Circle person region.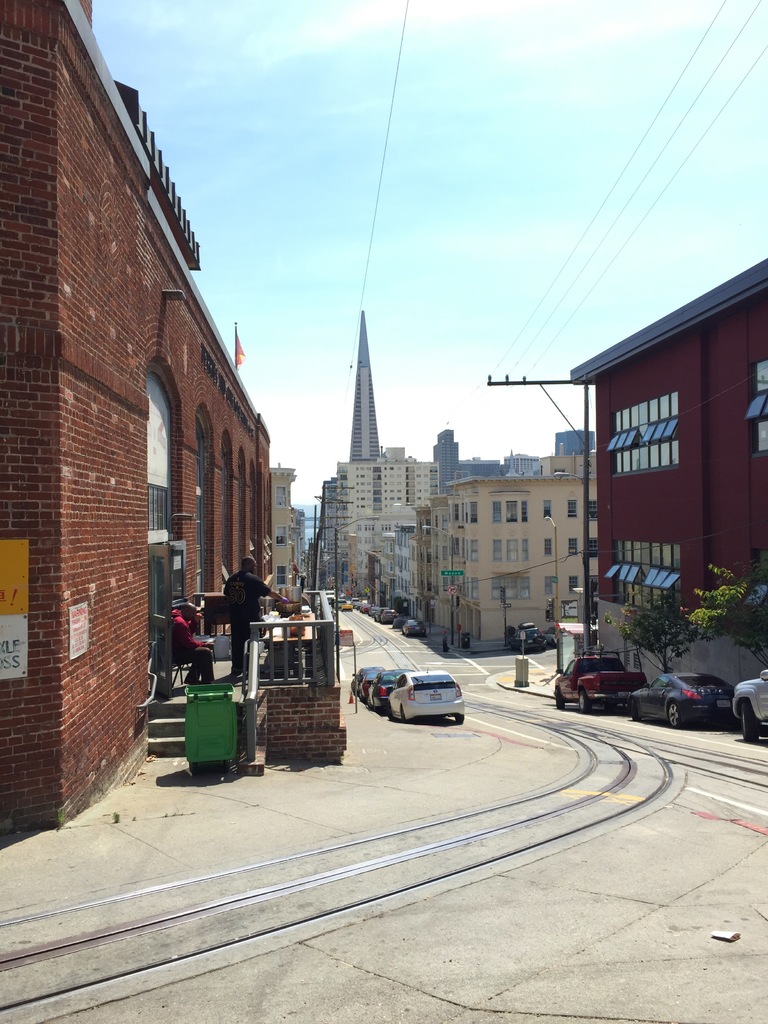
Region: 223:554:273:680.
